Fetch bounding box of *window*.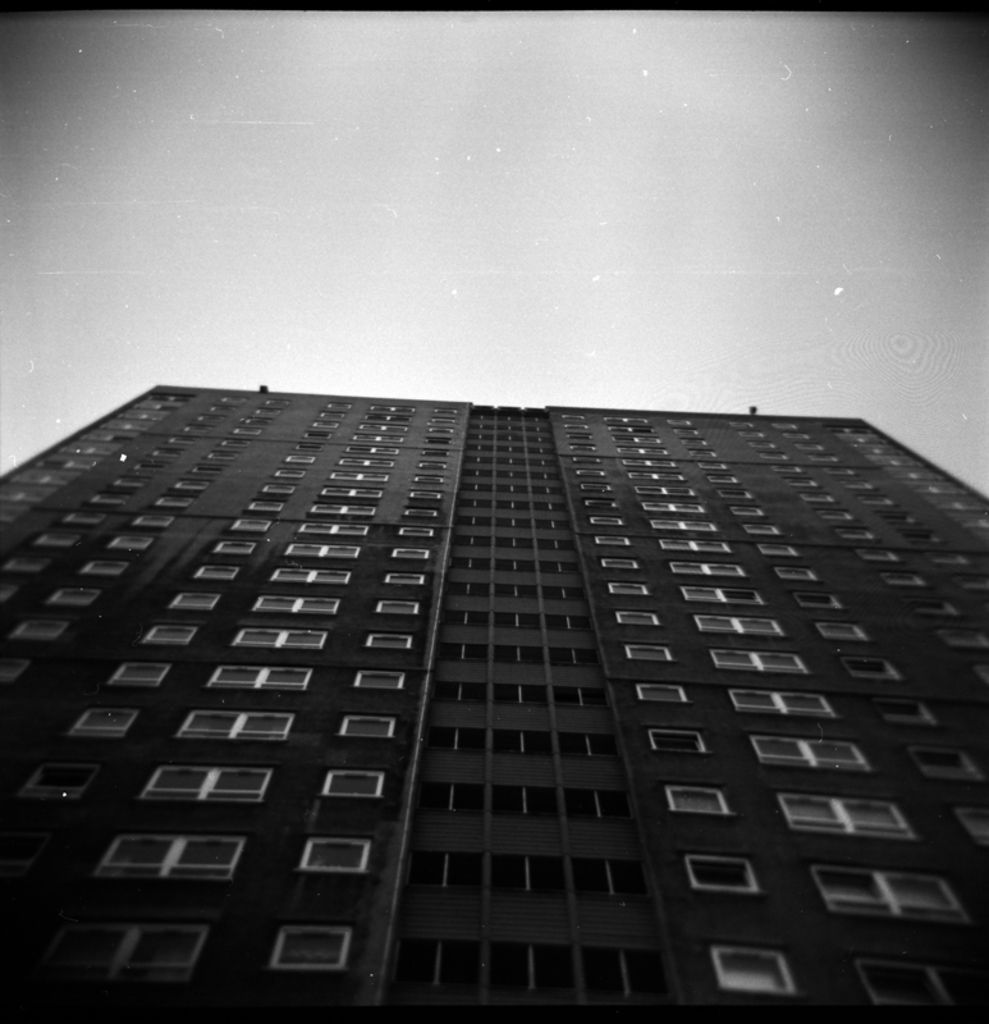
Bbox: [855,964,988,1009].
